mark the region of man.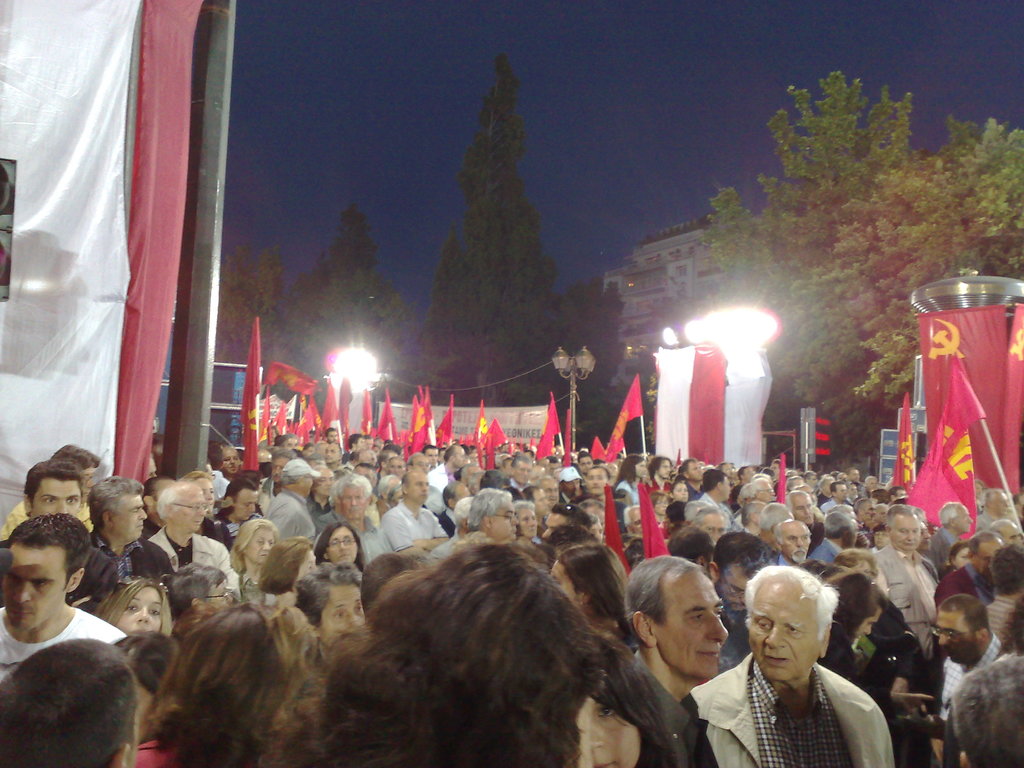
Region: <box>463,486,518,547</box>.
